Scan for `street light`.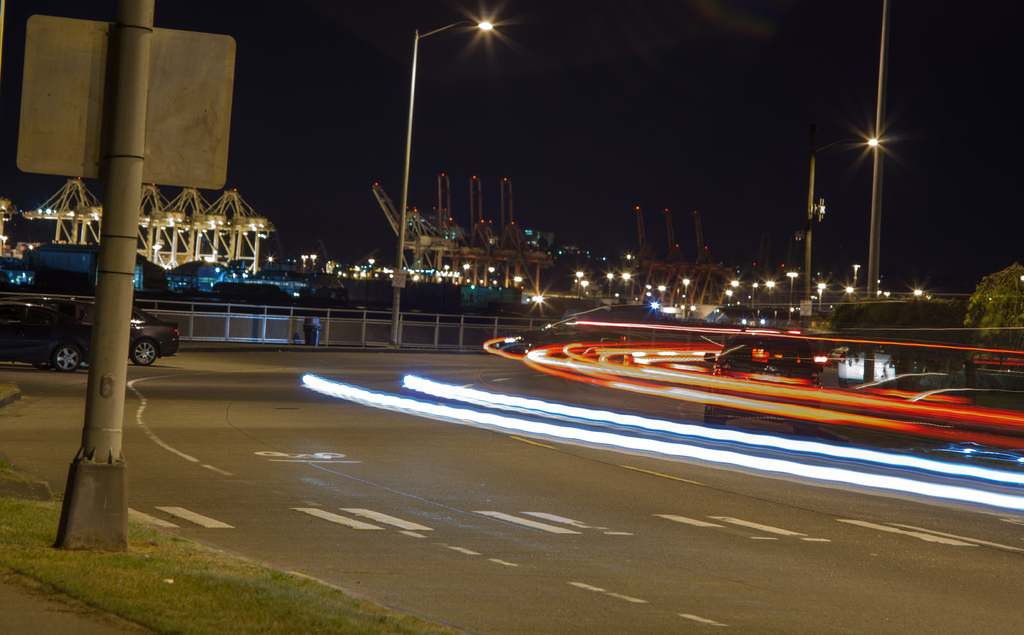
Scan result: locate(804, 124, 888, 333).
